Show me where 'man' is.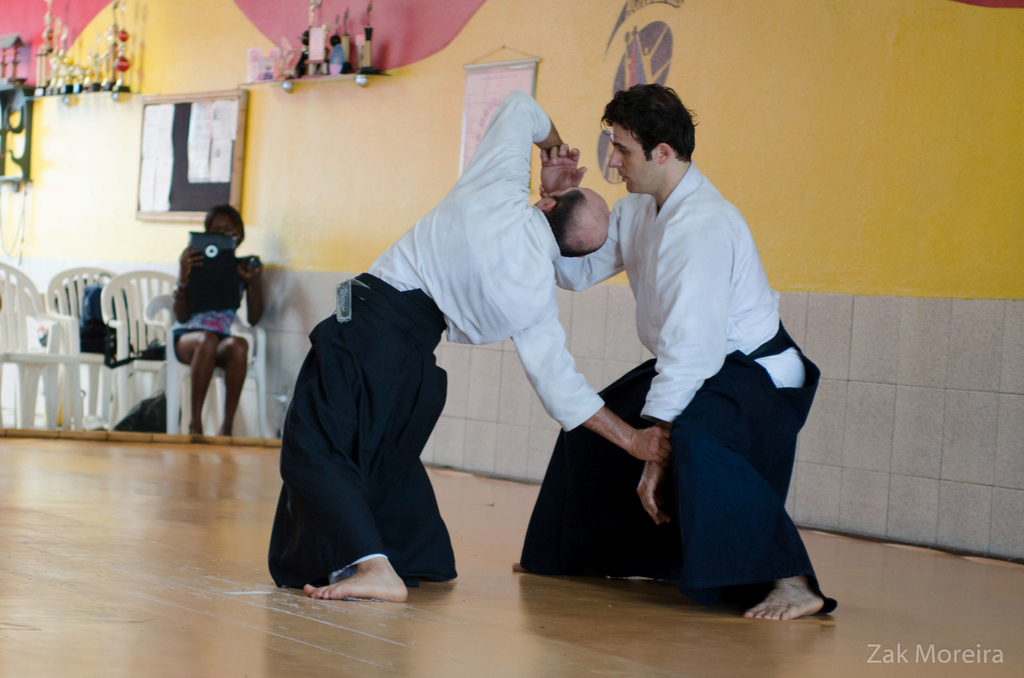
'man' is at {"left": 552, "top": 80, "right": 818, "bottom": 625}.
